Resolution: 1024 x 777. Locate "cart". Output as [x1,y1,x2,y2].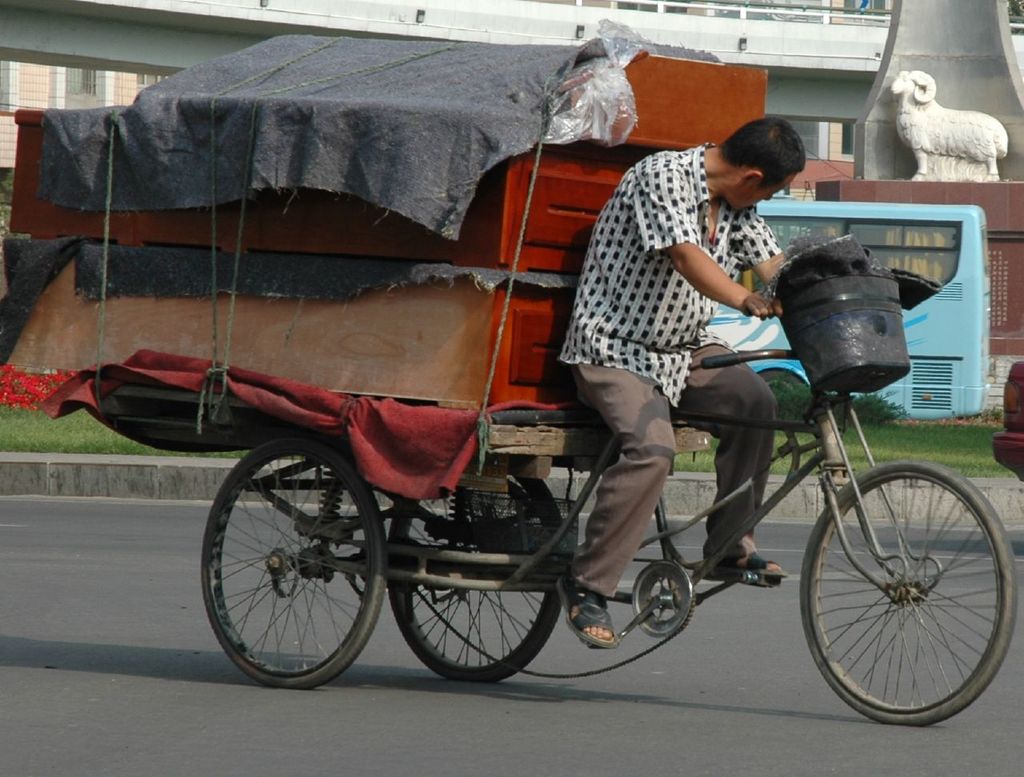
[104,345,1014,724].
